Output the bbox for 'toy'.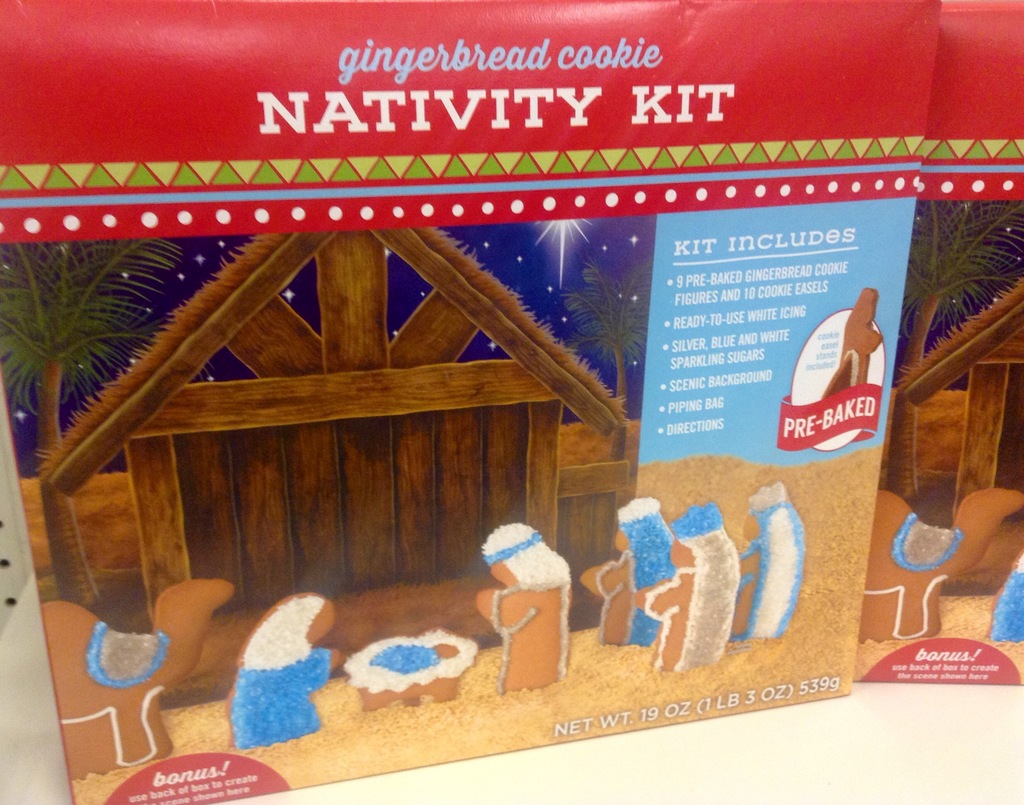
467/509/571/717.
